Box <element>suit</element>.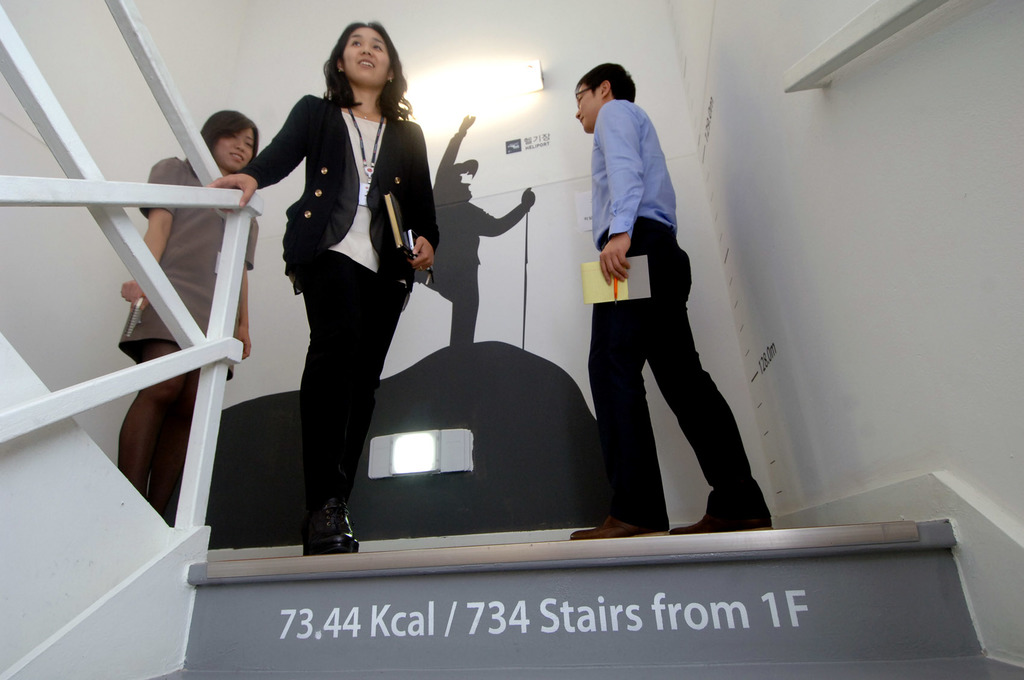
bbox(237, 19, 441, 532).
